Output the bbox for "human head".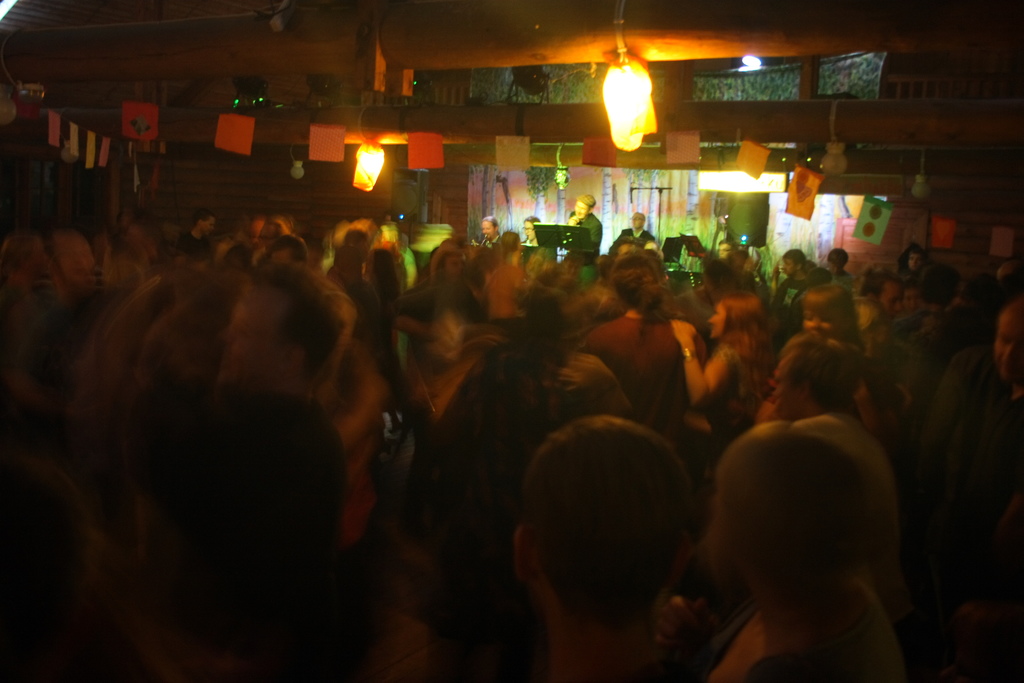
x1=860 y1=264 x2=903 y2=320.
